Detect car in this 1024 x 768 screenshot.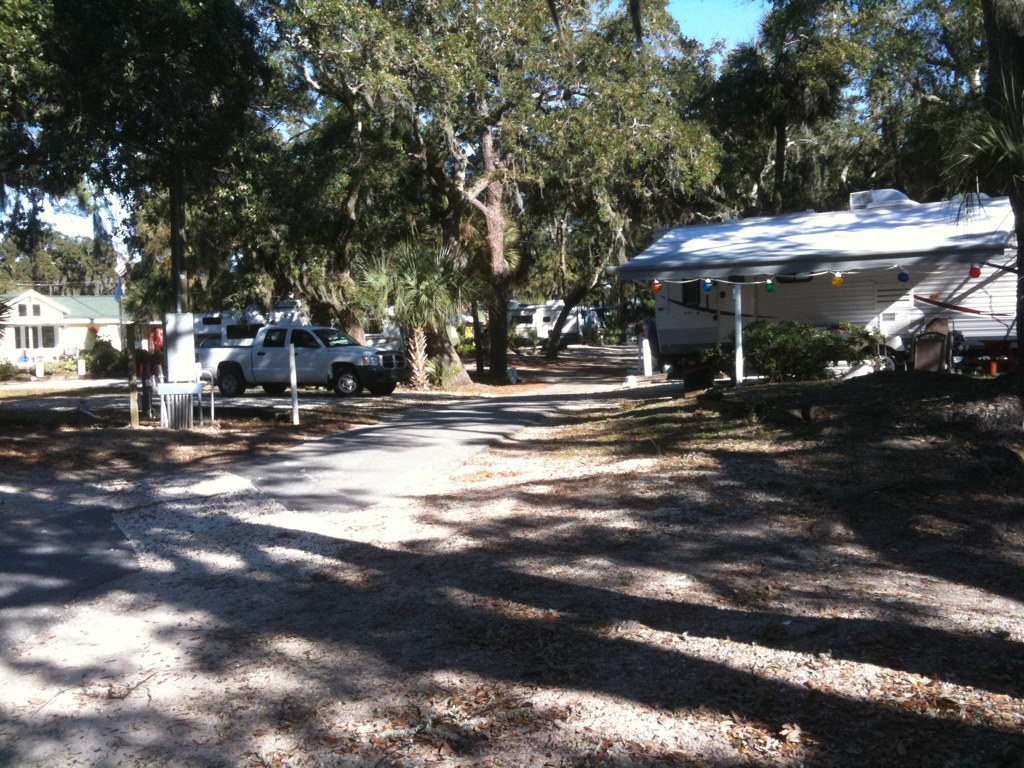
Detection: box=[499, 303, 584, 342].
